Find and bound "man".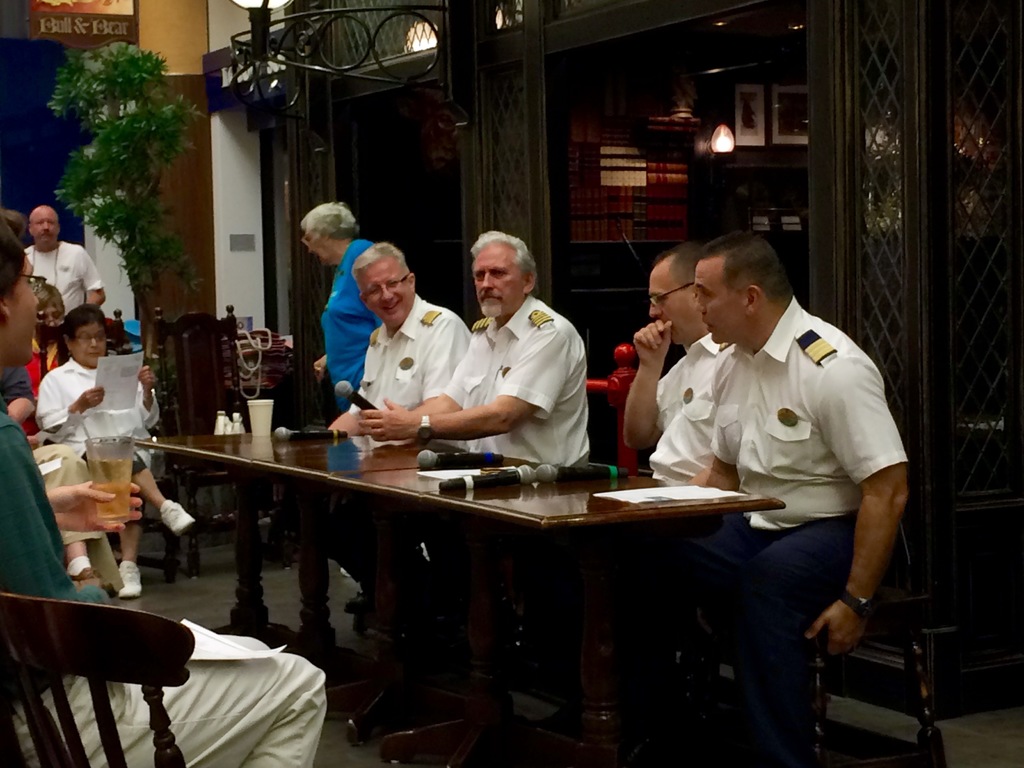
Bound: region(327, 244, 474, 613).
